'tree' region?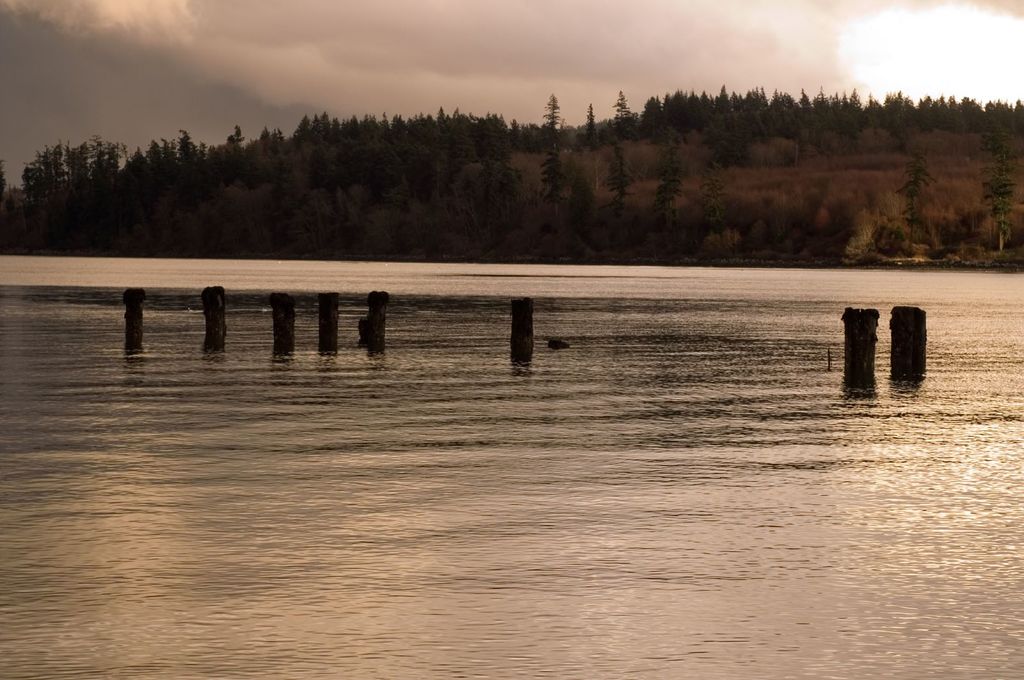
[975, 120, 1023, 253]
